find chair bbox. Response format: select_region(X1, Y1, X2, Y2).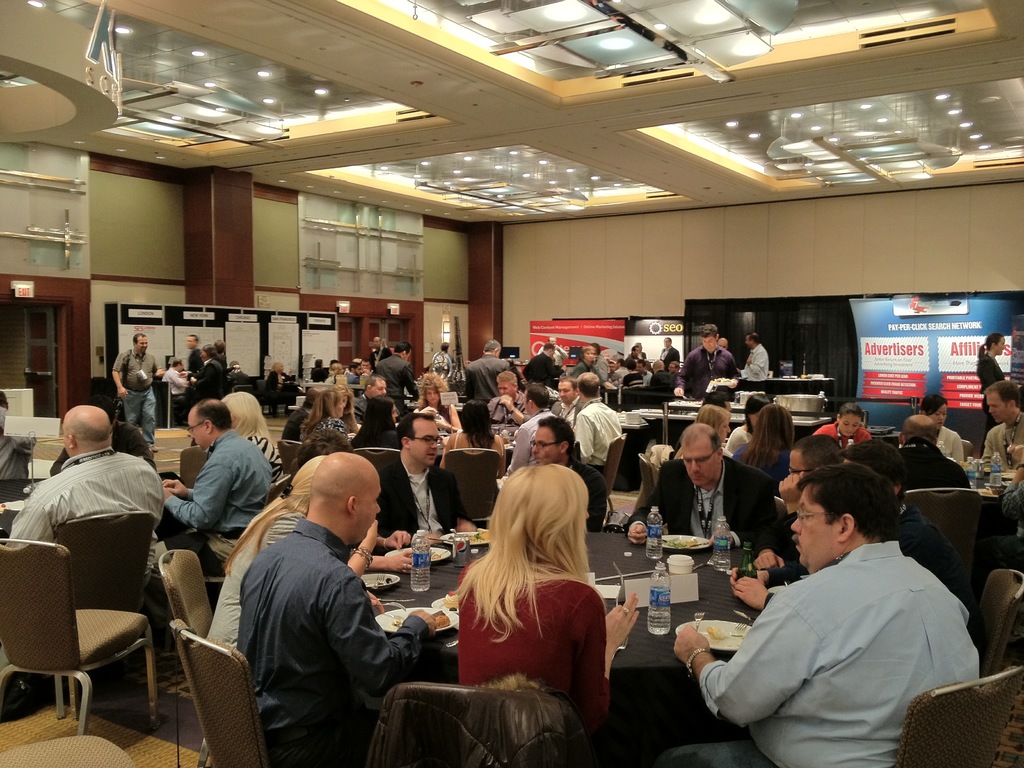
select_region(637, 452, 664, 507).
